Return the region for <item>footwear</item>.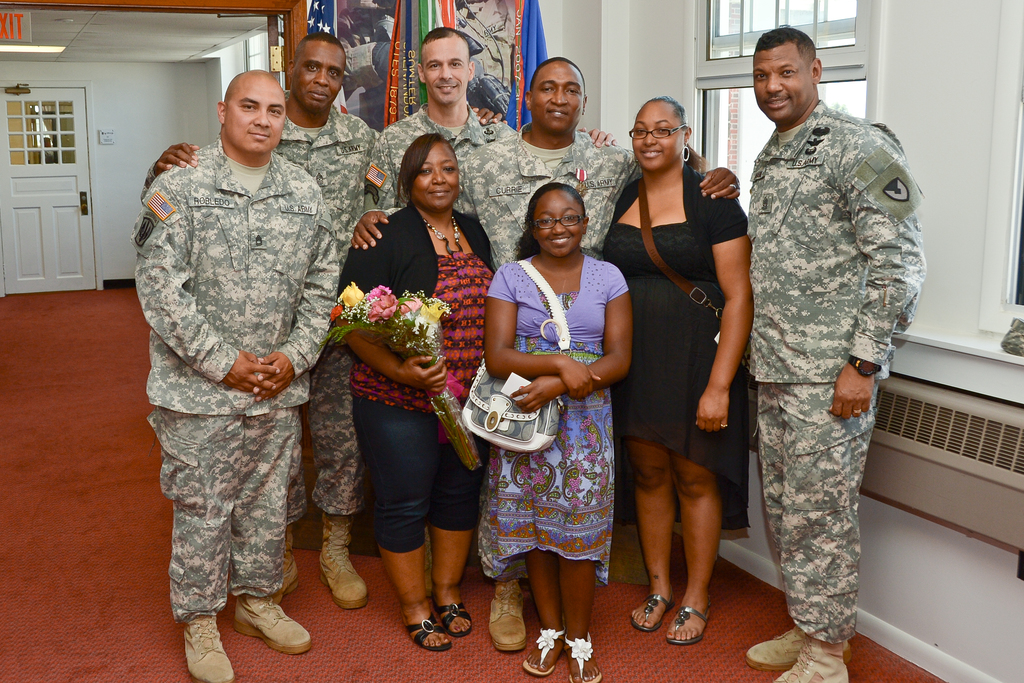
<region>273, 523, 299, 607</region>.
